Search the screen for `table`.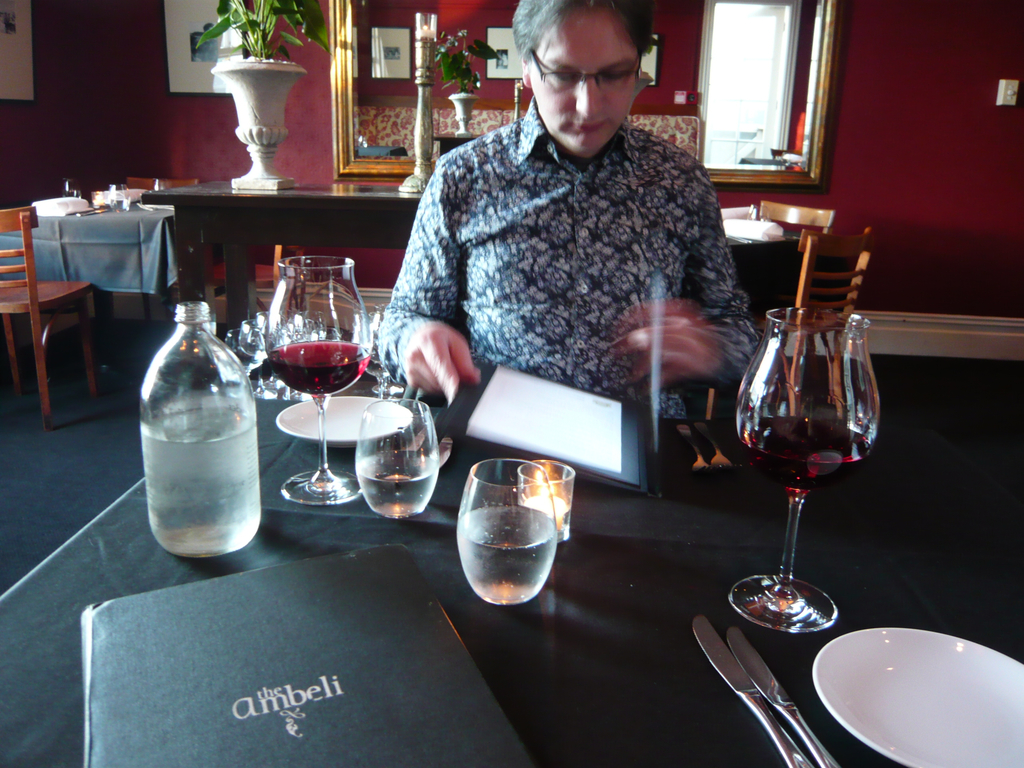
Found at 7:204:168:420.
